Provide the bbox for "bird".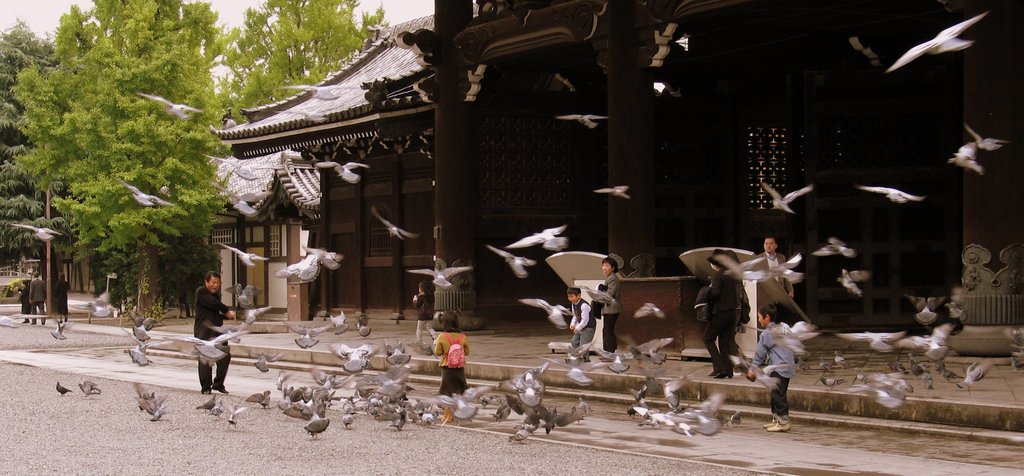
bbox(172, 330, 253, 364).
